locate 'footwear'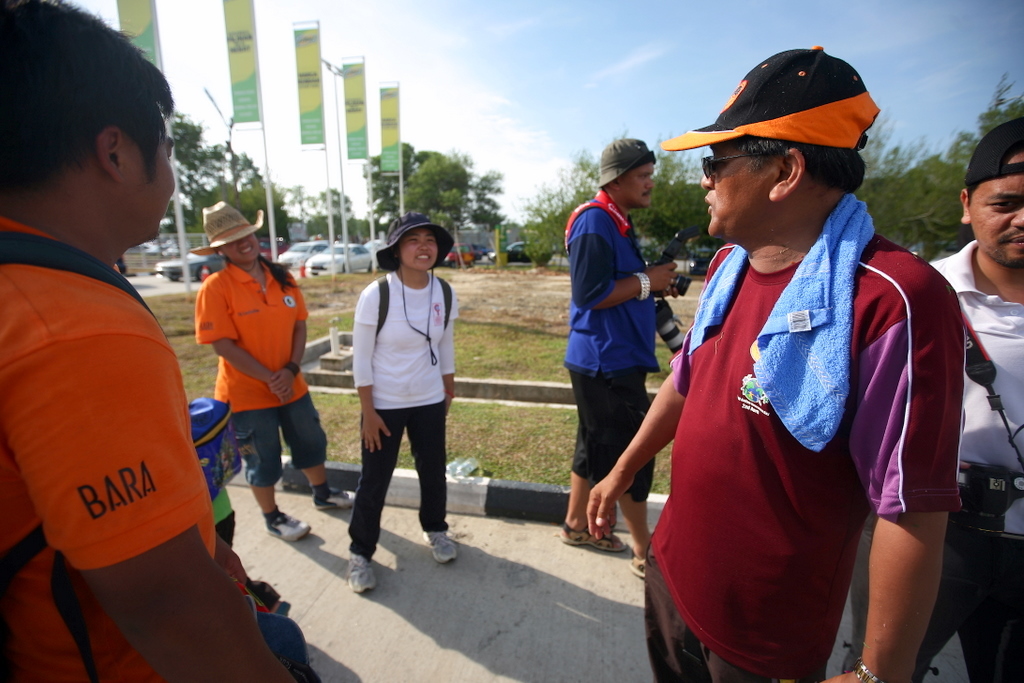
<region>261, 508, 309, 537</region>
